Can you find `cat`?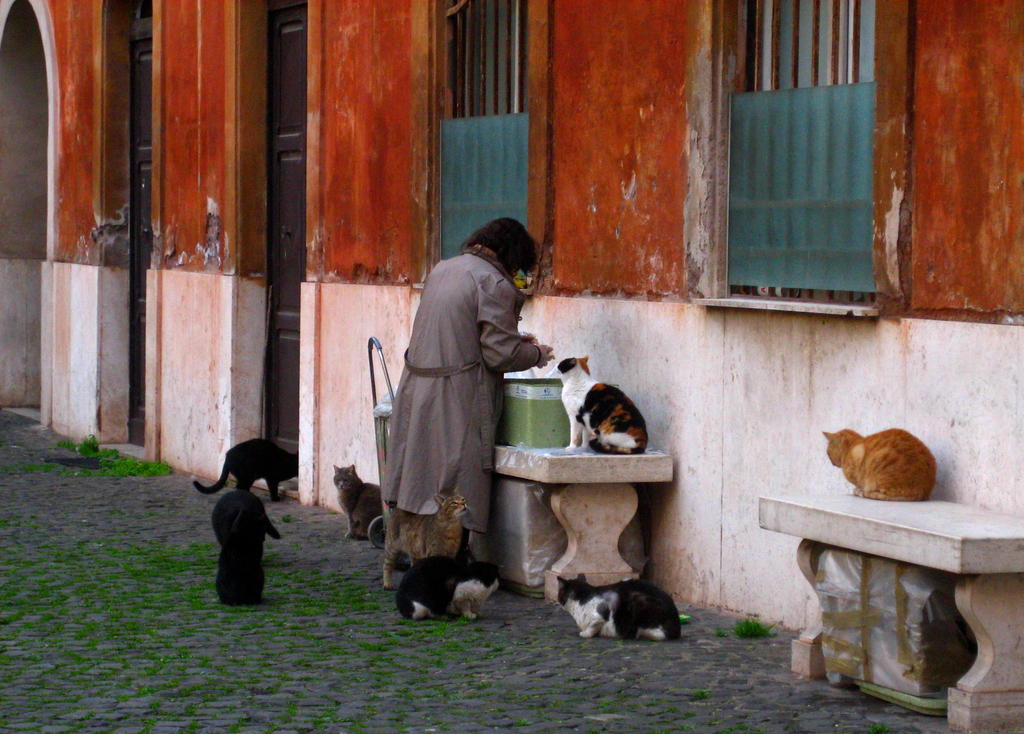
Yes, bounding box: rect(209, 487, 280, 607).
